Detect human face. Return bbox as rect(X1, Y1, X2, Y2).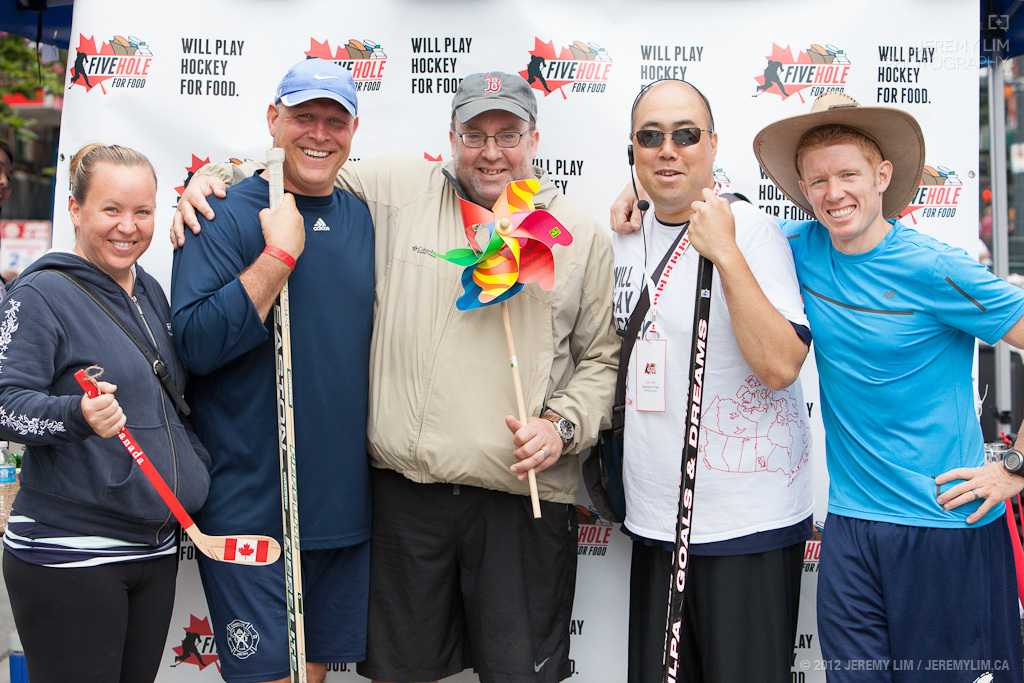
rect(86, 162, 154, 267).
